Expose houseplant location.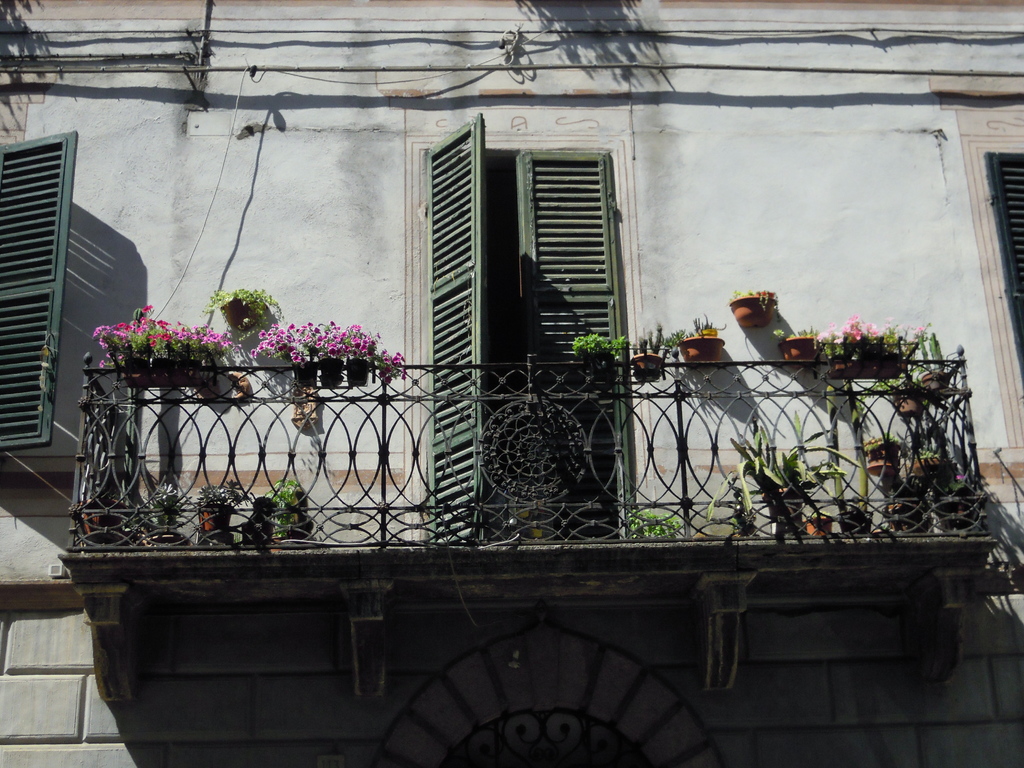
Exposed at bbox=[305, 324, 344, 393].
